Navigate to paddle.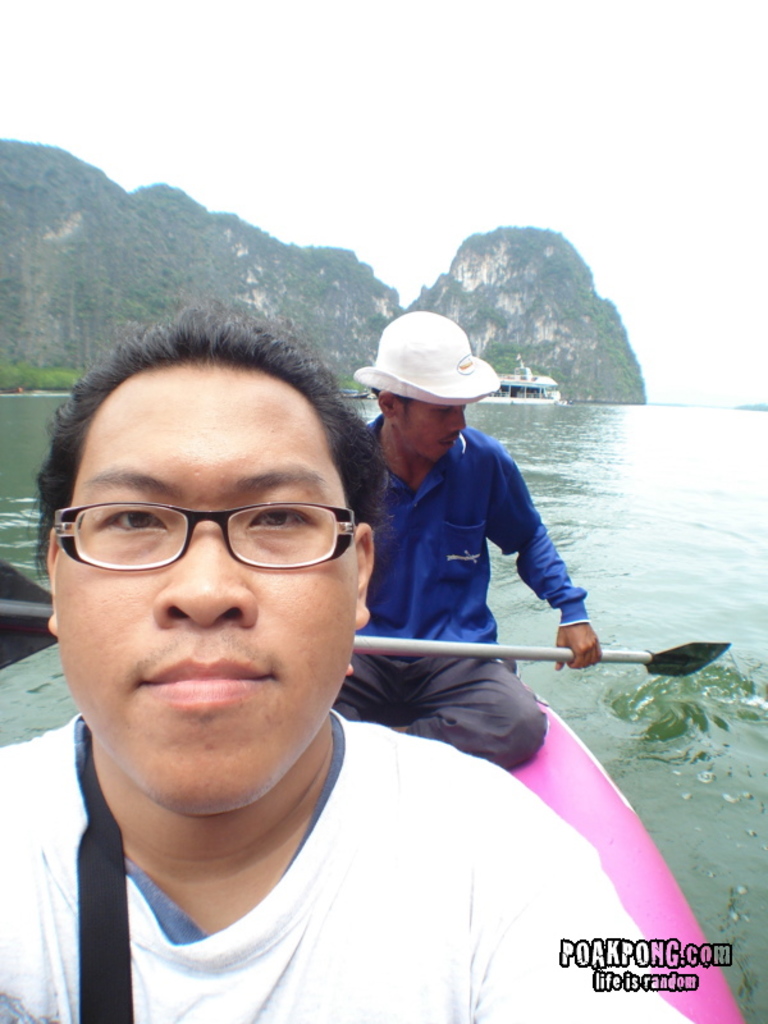
Navigation target: box(3, 559, 736, 682).
